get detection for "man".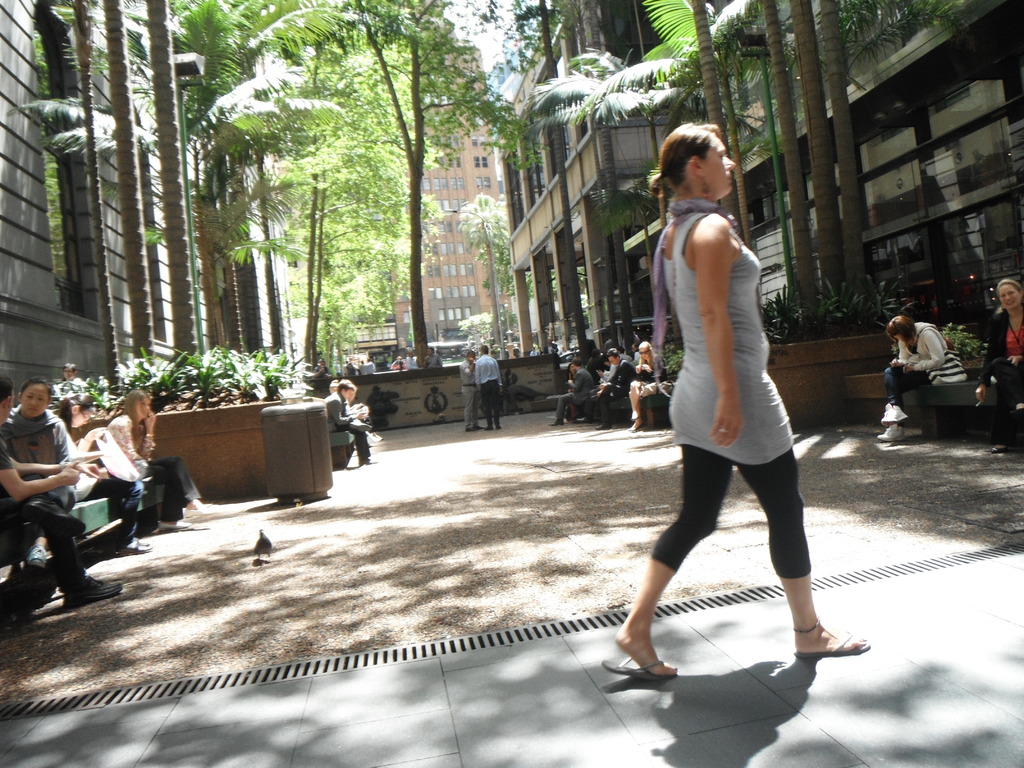
Detection: 458,350,475,428.
